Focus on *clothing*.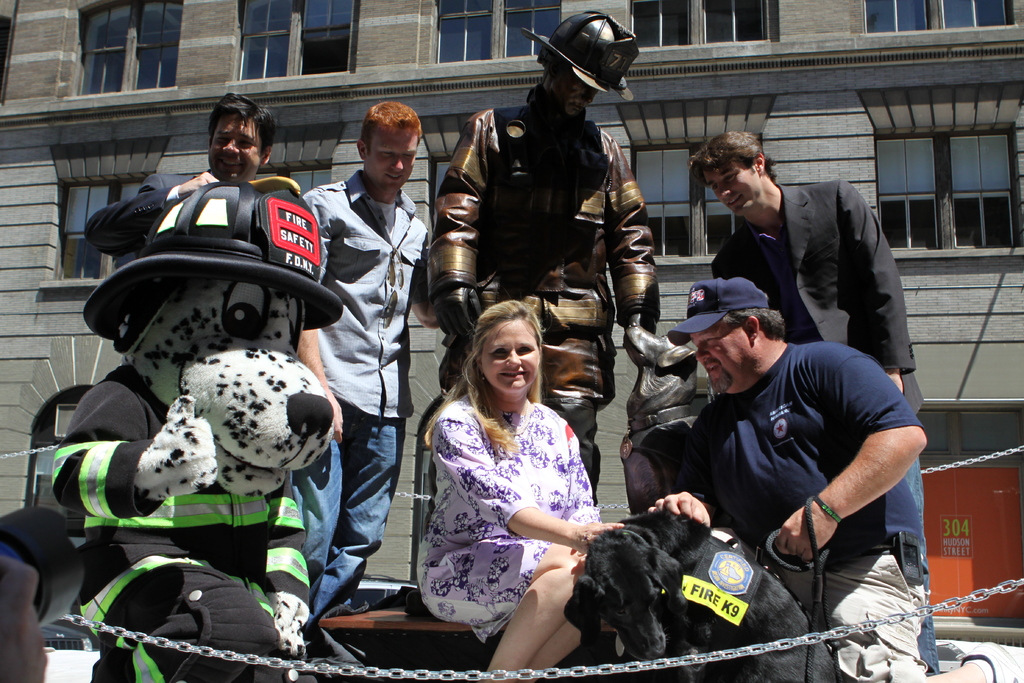
Focused at (left=50, top=363, right=309, bottom=682).
